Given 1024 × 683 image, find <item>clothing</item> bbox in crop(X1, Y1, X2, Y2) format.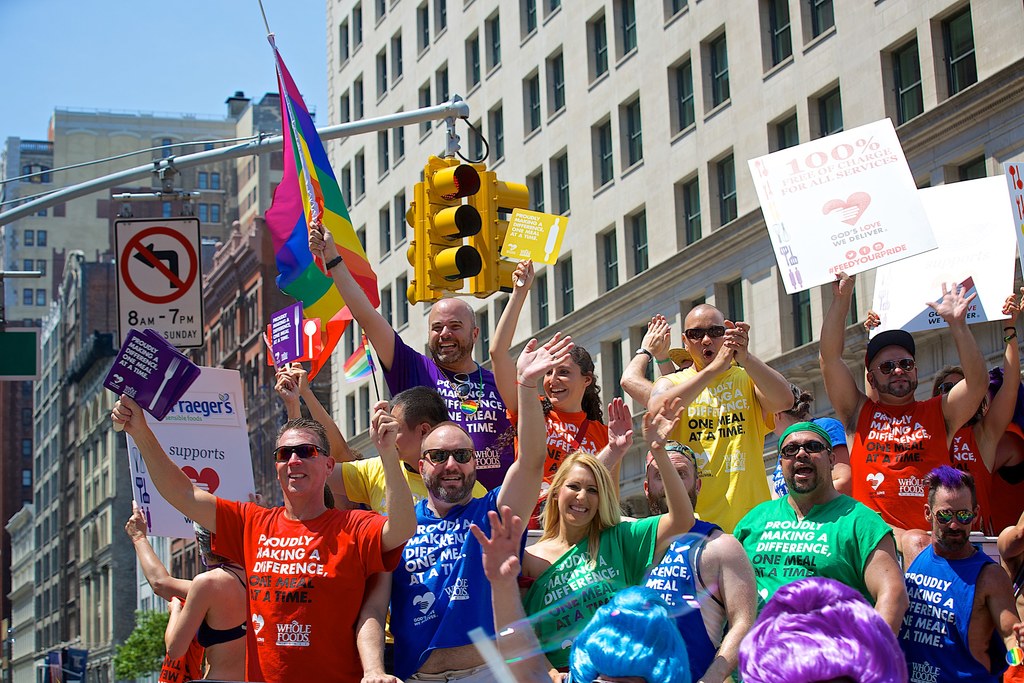
crop(852, 389, 957, 559).
